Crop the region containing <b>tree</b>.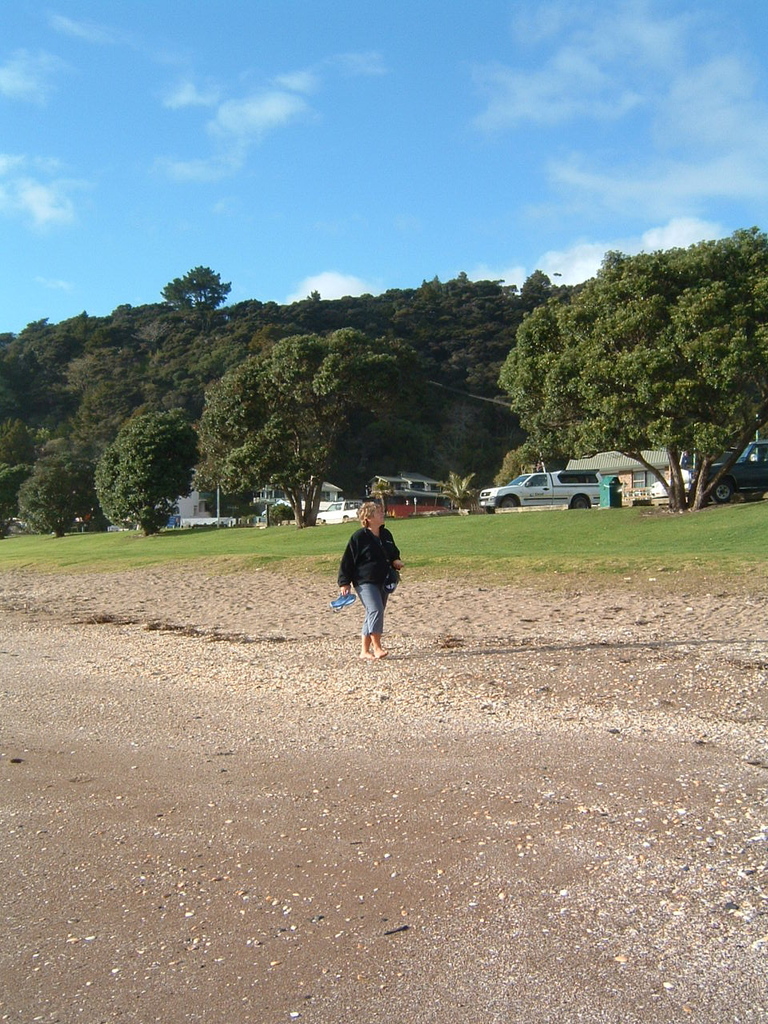
Crop region: bbox(193, 470, 253, 522).
